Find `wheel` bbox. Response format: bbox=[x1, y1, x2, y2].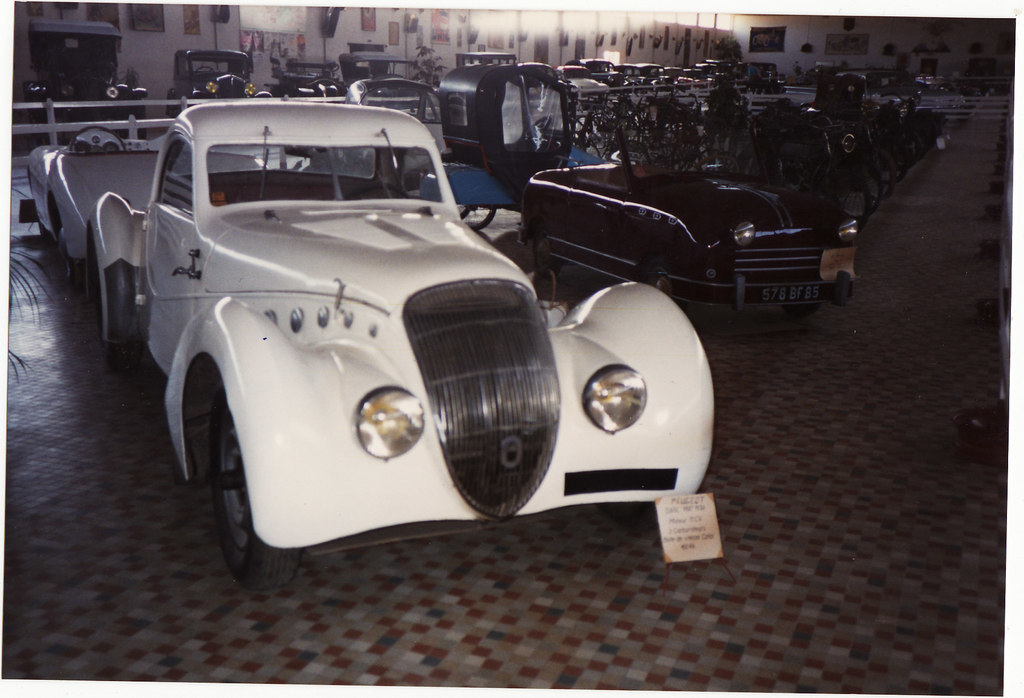
bbox=[37, 220, 51, 245].
